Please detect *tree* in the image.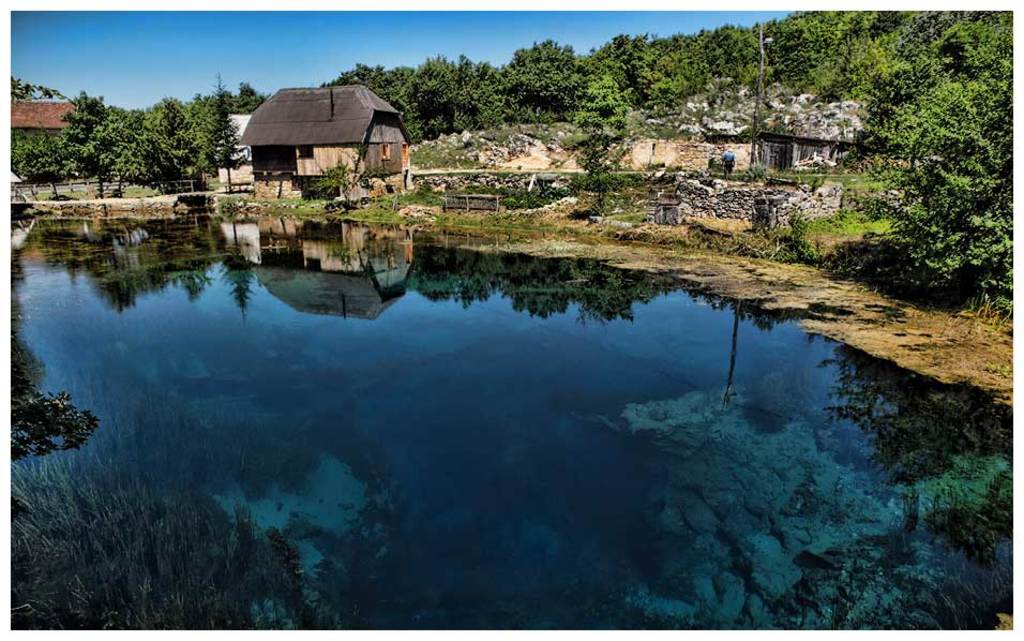
Rect(591, 34, 686, 109).
